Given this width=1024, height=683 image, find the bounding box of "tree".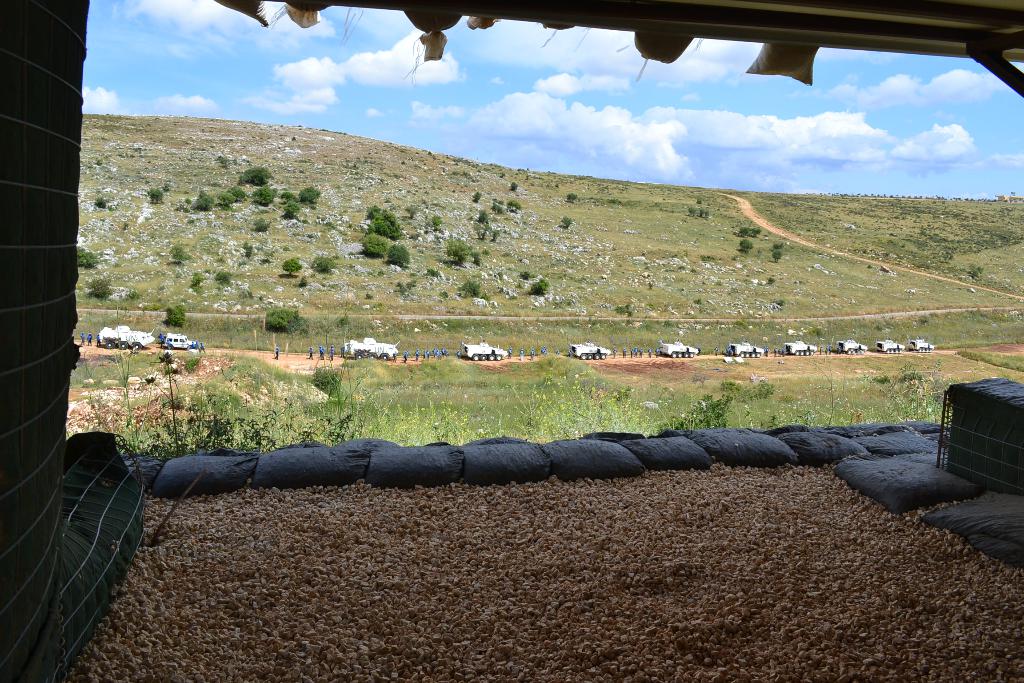
687:207:698:217.
